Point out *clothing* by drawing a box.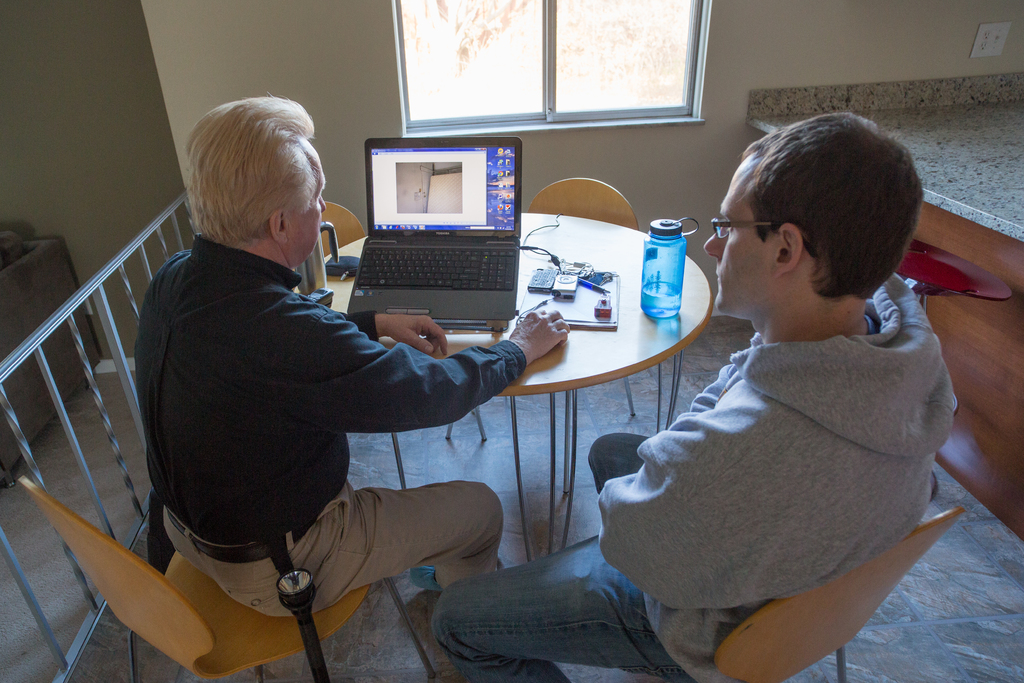
<bbox>602, 236, 962, 655</bbox>.
